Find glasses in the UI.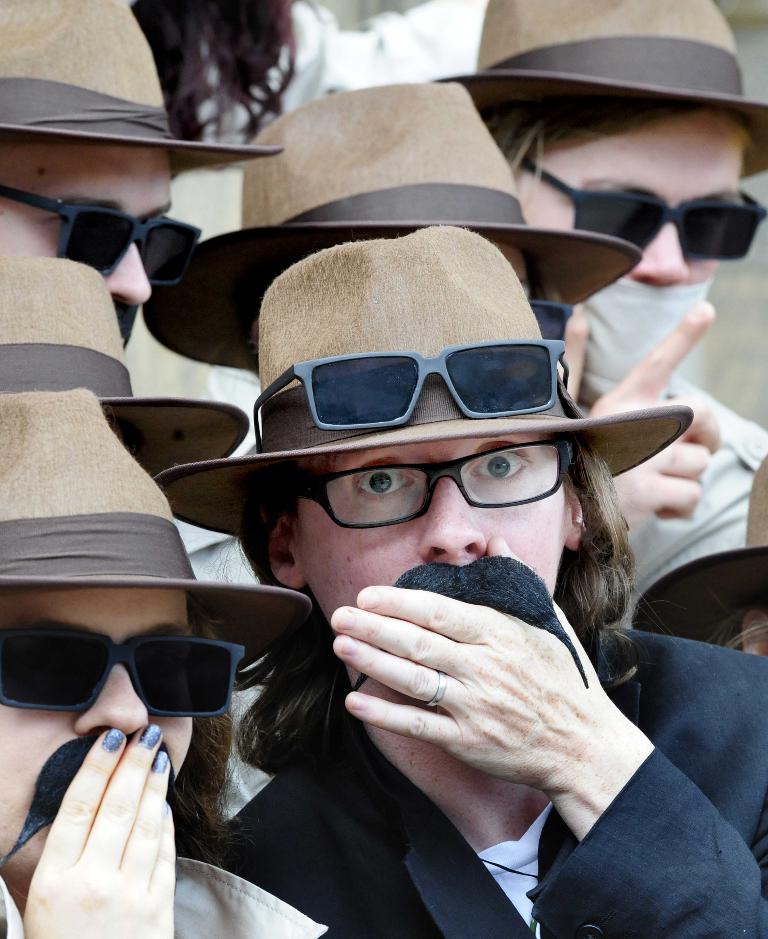
UI element at left=520, top=153, right=767, bottom=251.
